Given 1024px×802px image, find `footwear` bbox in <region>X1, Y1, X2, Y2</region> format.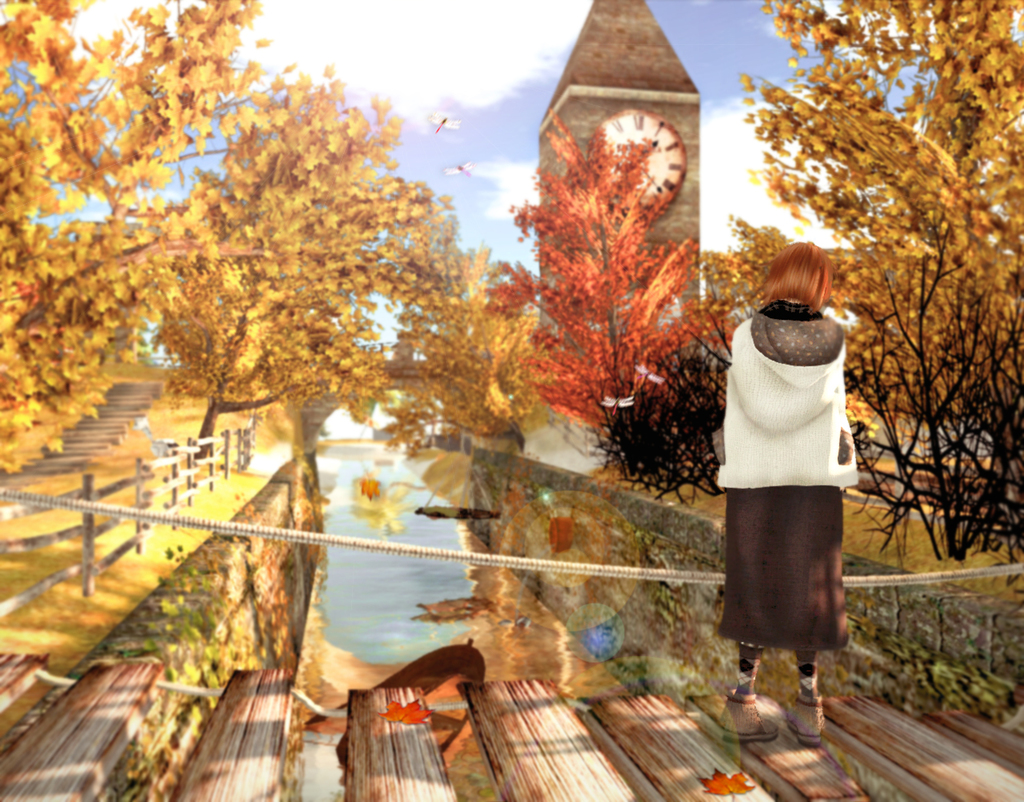
<region>784, 692, 824, 748</region>.
